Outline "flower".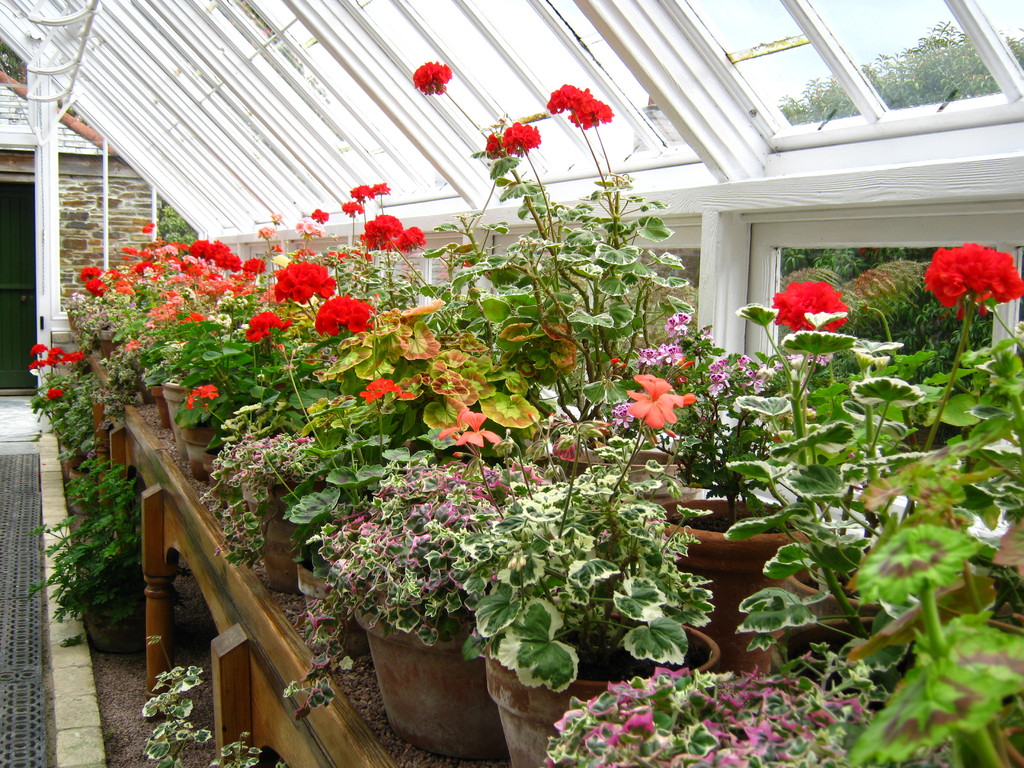
Outline: <region>412, 61, 448, 97</region>.
